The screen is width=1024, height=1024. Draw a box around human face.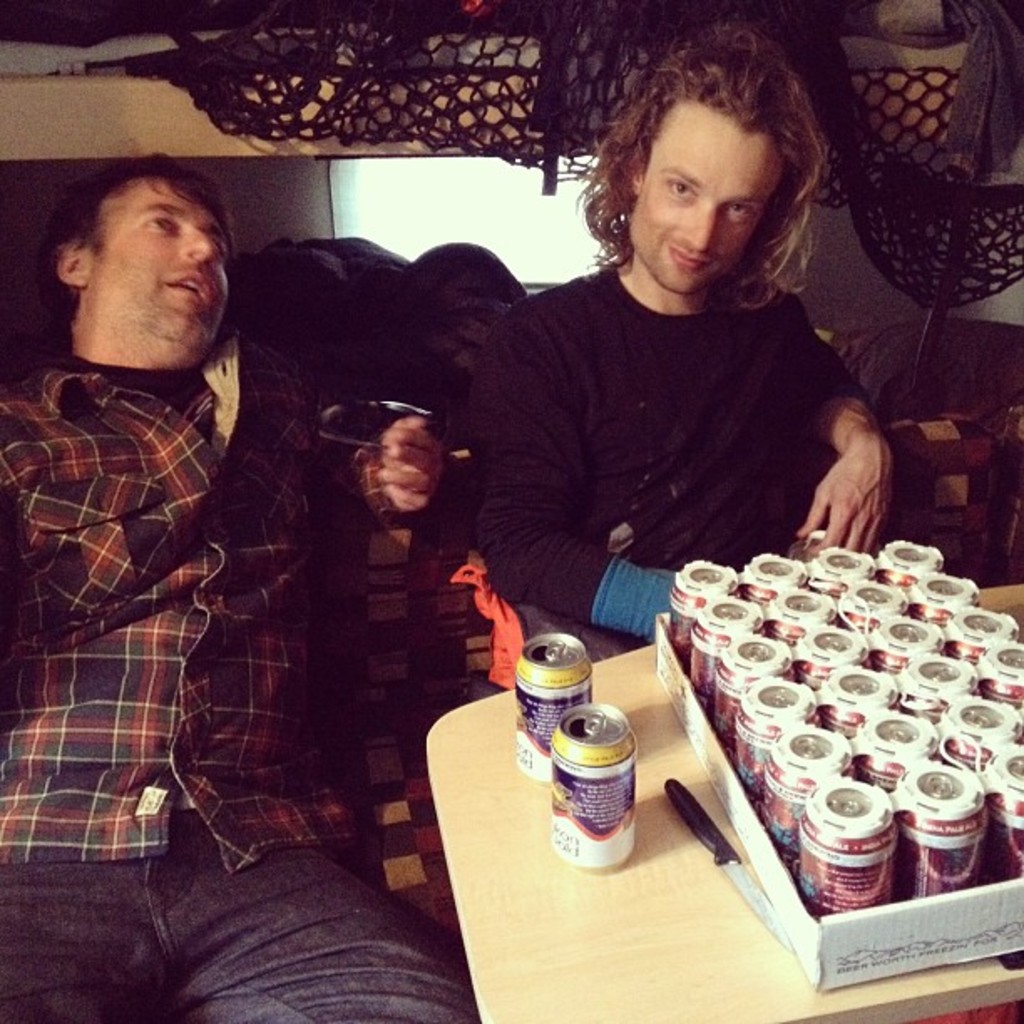
90, 169, 234, 353.
